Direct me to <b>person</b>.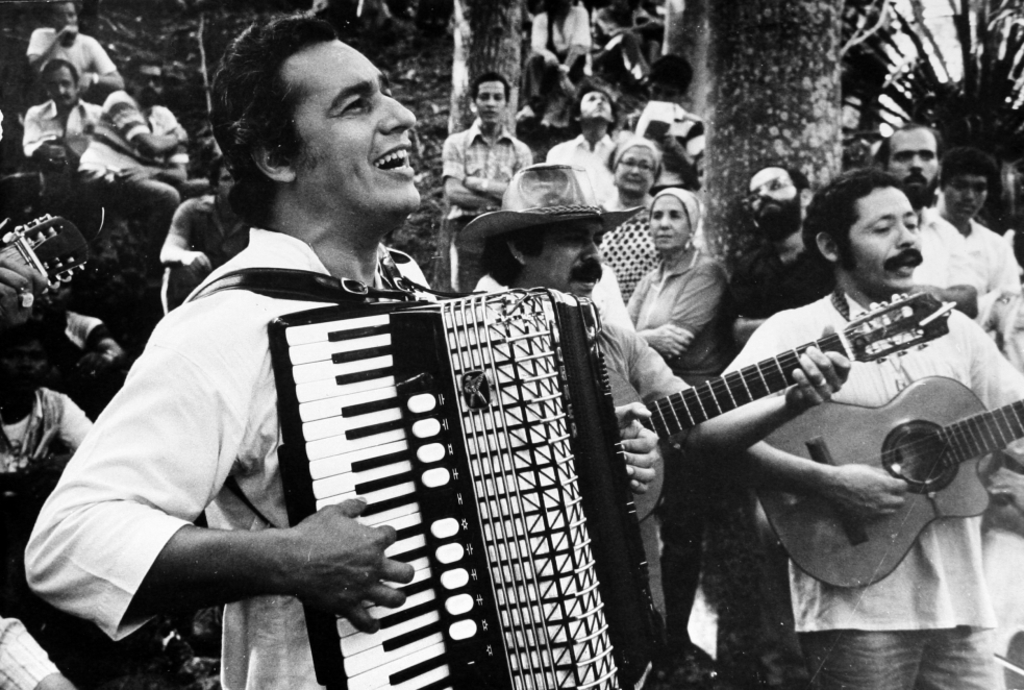
Direction: x1=522, y1=0, x2=596, y2=131.
